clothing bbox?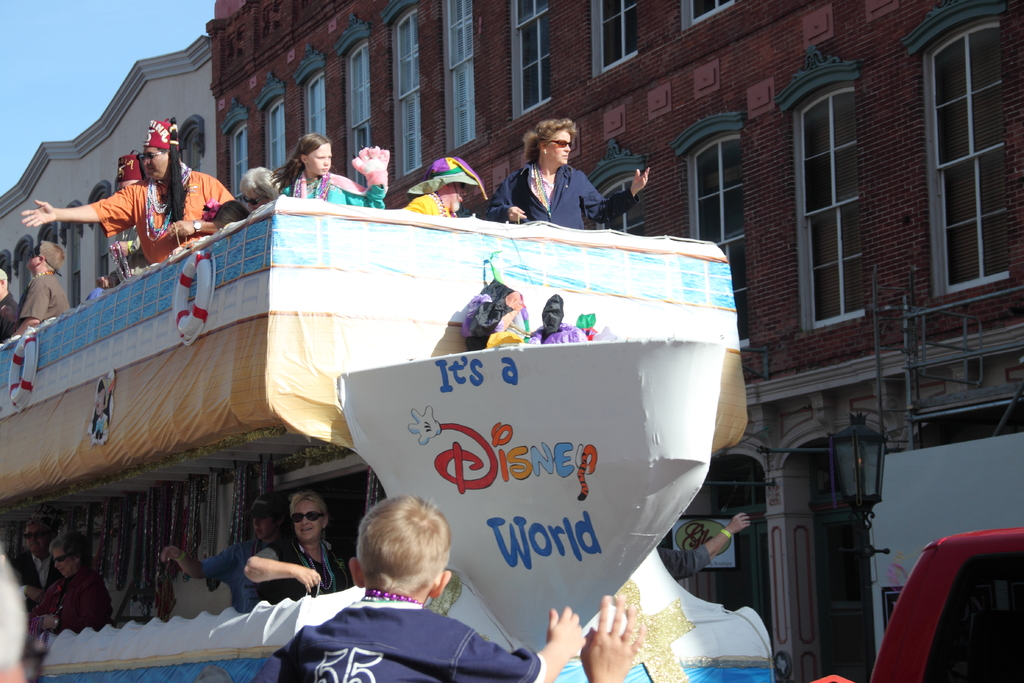
<region>93, 158, 233, 264</region>
